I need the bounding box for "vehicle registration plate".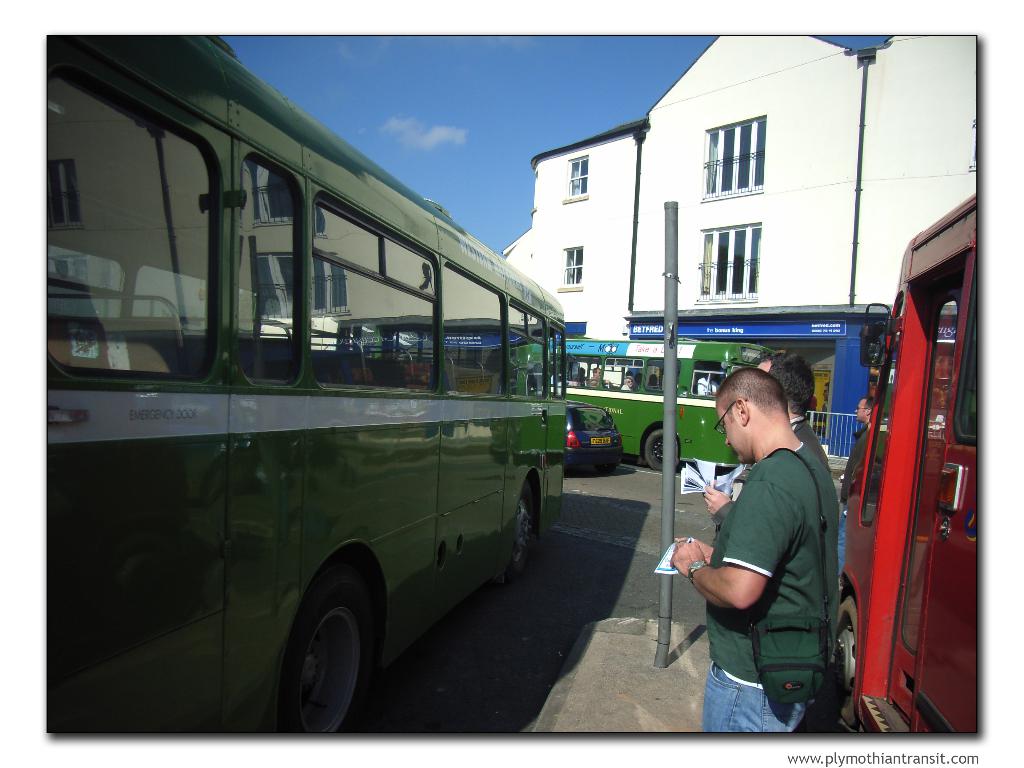
Here it is: <region>592, 432, 612, 447</region>.
